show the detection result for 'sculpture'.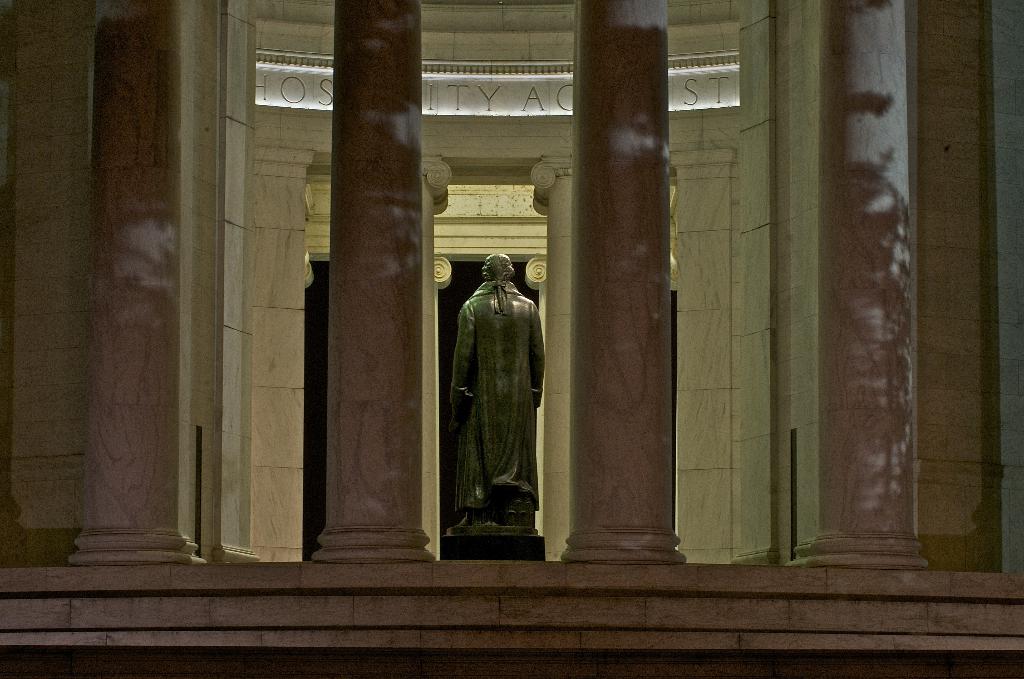
445:224:545:535.
